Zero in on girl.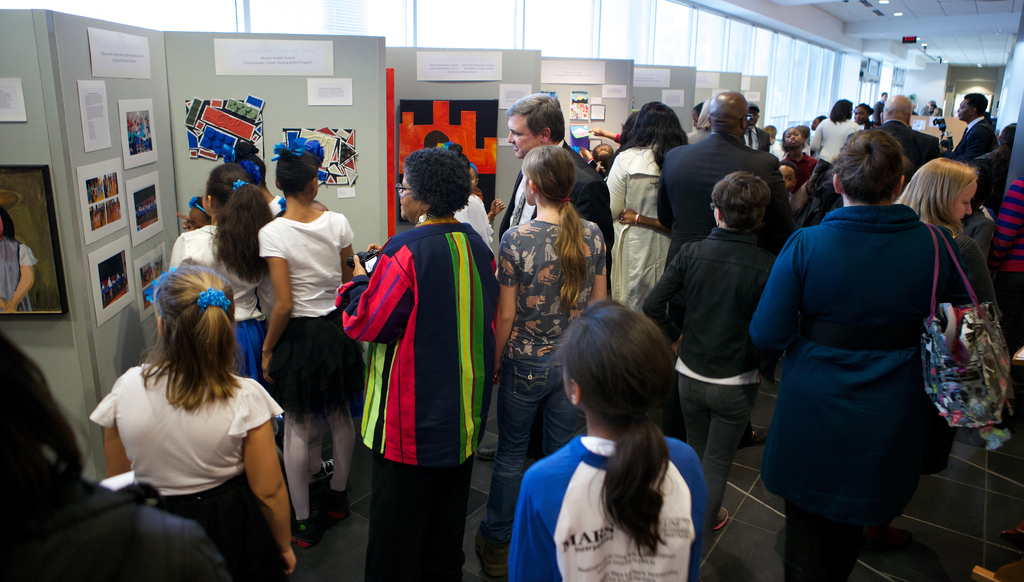
Zeroed in: x1=255 y1=135 x2=360 y2=556.
